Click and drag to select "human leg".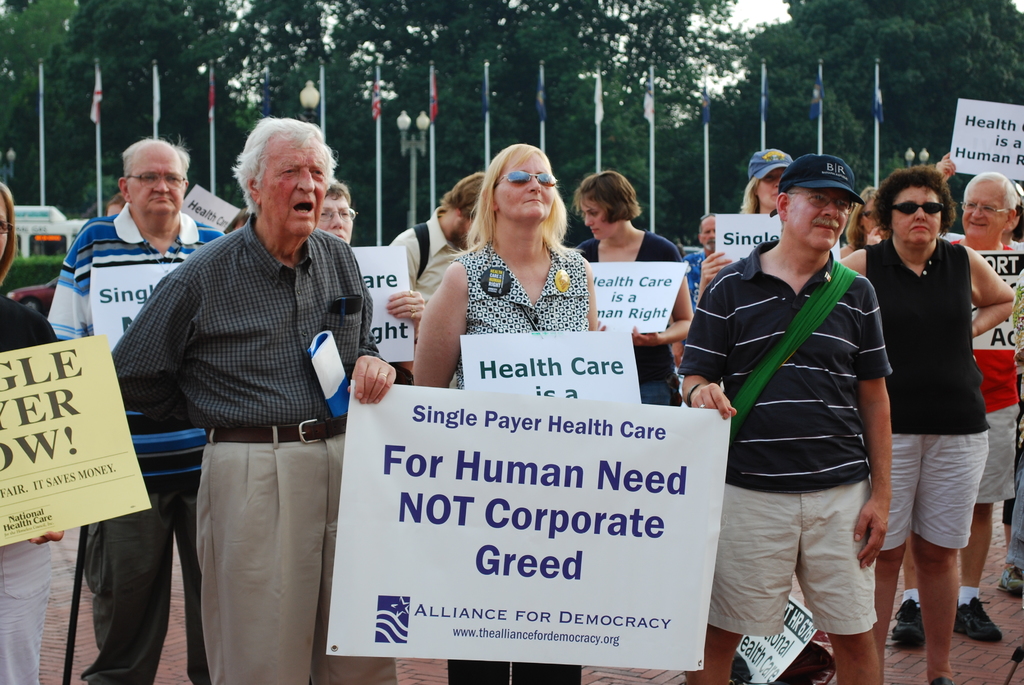
Selection: bbox(182, 488, 204, 684).
